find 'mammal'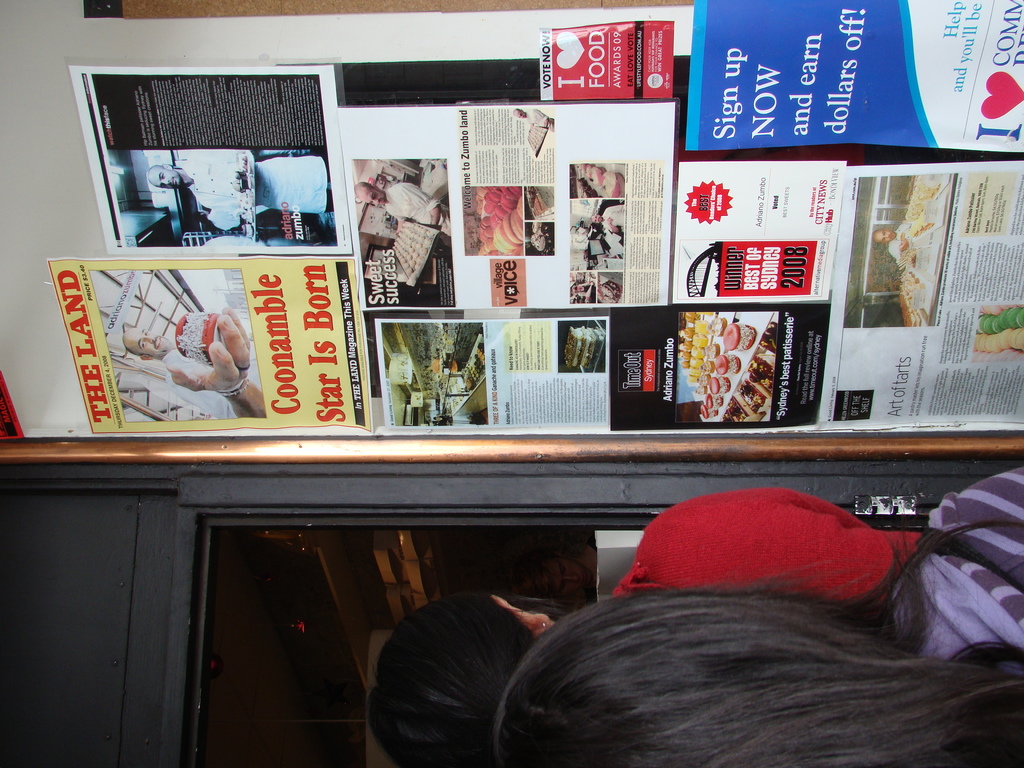
342/593/554/767
